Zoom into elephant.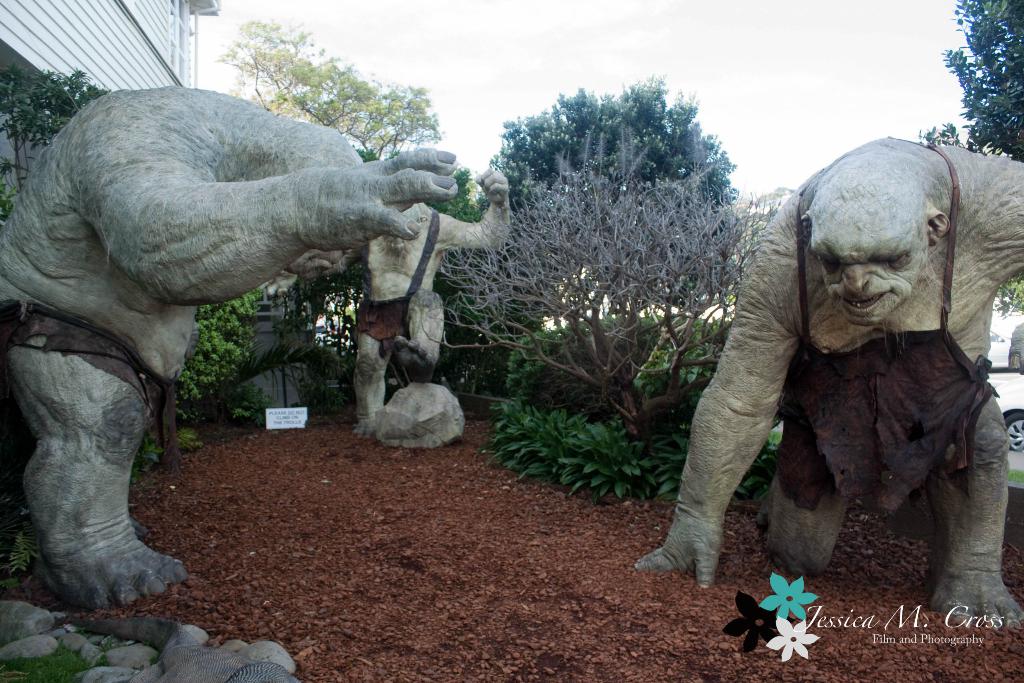
Zoom target: BBox(0, 69, 531, 605).
